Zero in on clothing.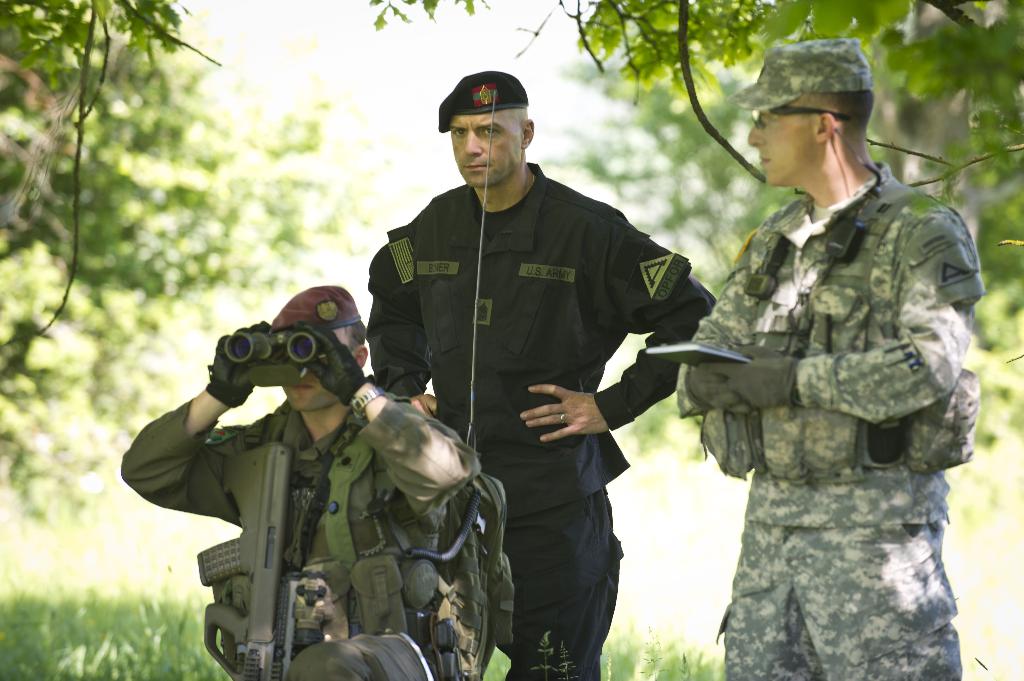
Zeroed in: l=116, t=390, r=508, b=680.
